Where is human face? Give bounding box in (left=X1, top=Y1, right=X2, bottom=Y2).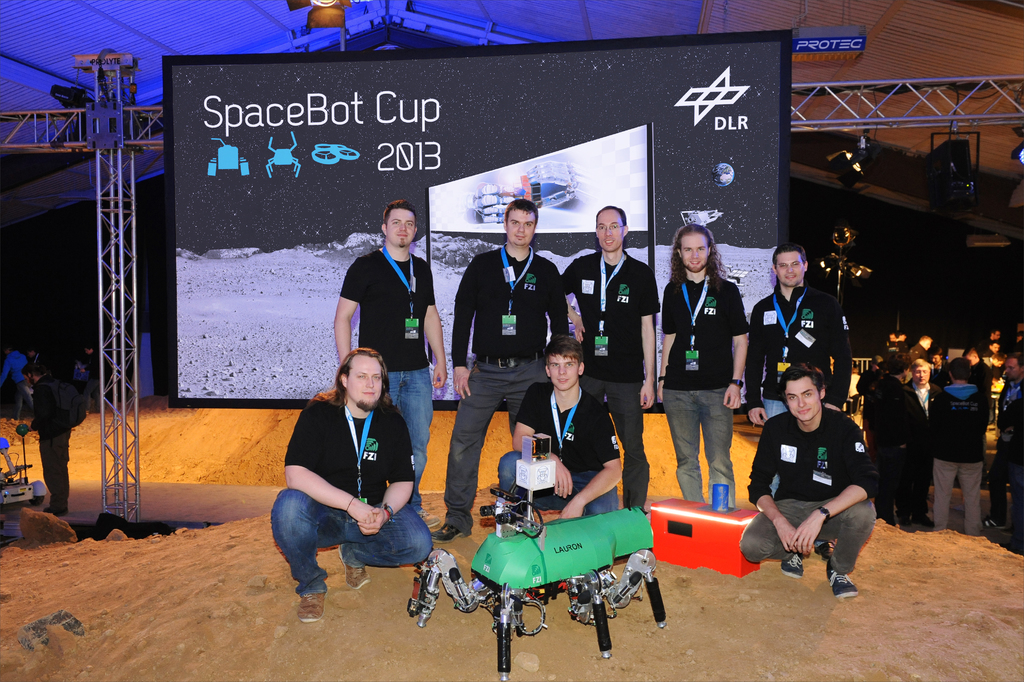
(left=773, top=247, right=806, bottom=287).
